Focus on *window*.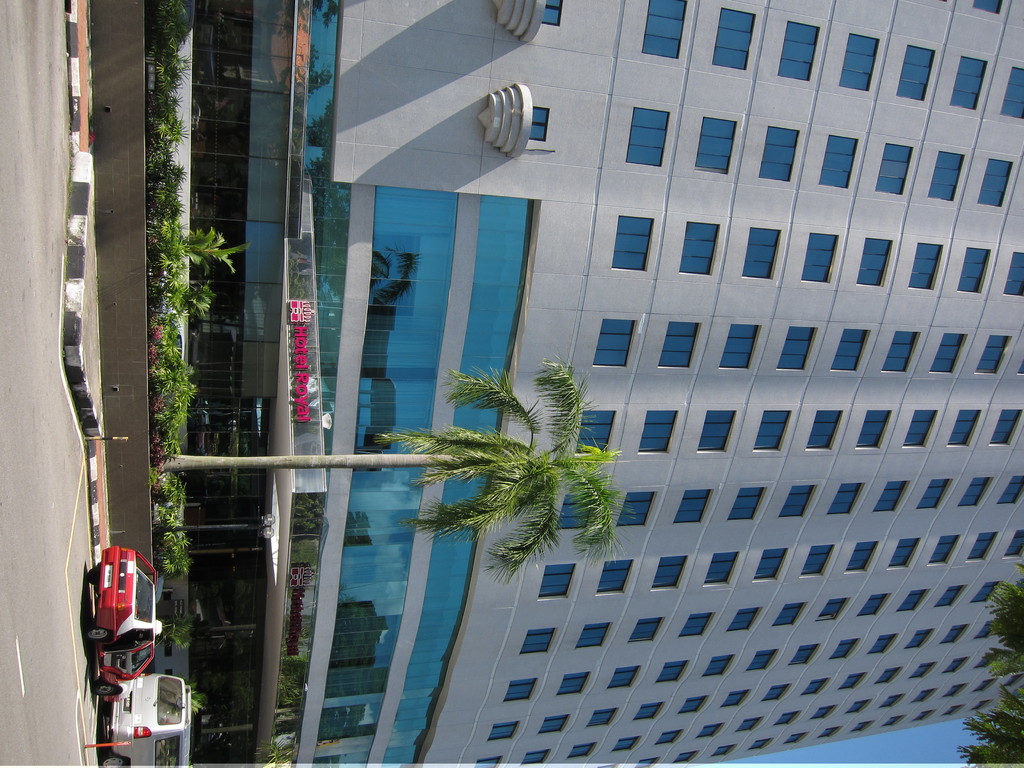
Focused at 773:317:820:381.
